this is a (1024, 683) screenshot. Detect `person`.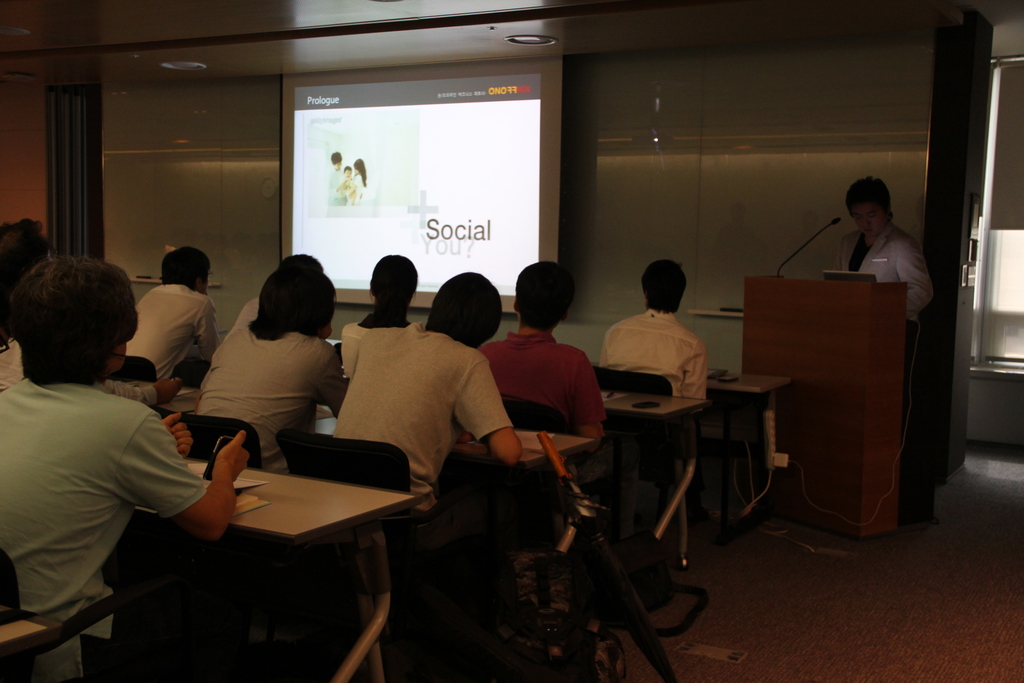
<region>342, 157, 370, 204</region>.
